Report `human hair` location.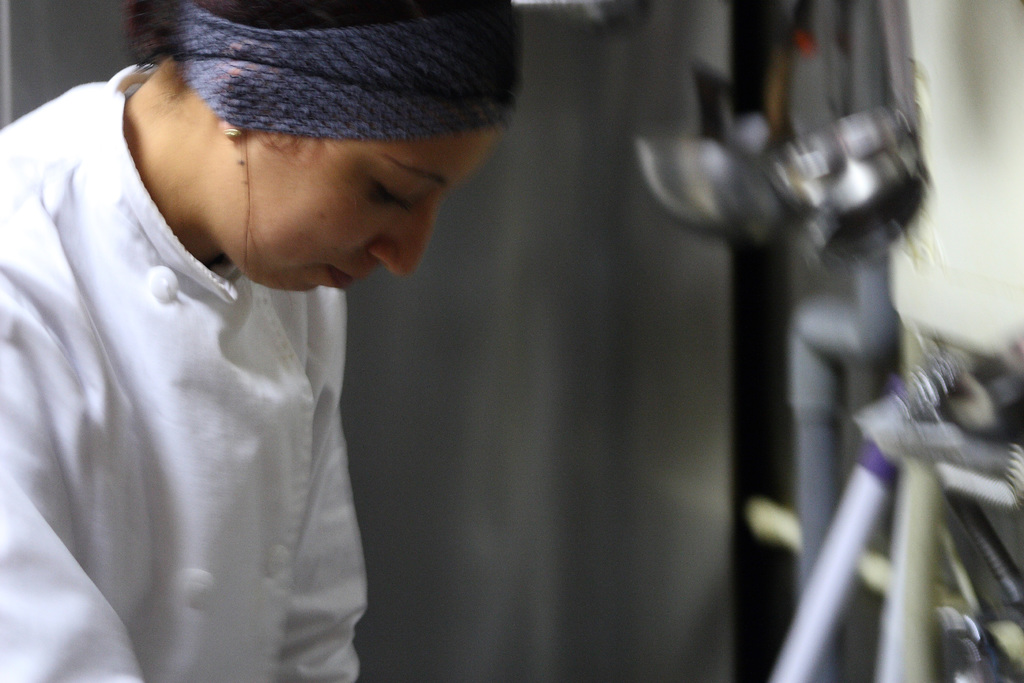
Report: Rect(124, 0, 523, 153).
